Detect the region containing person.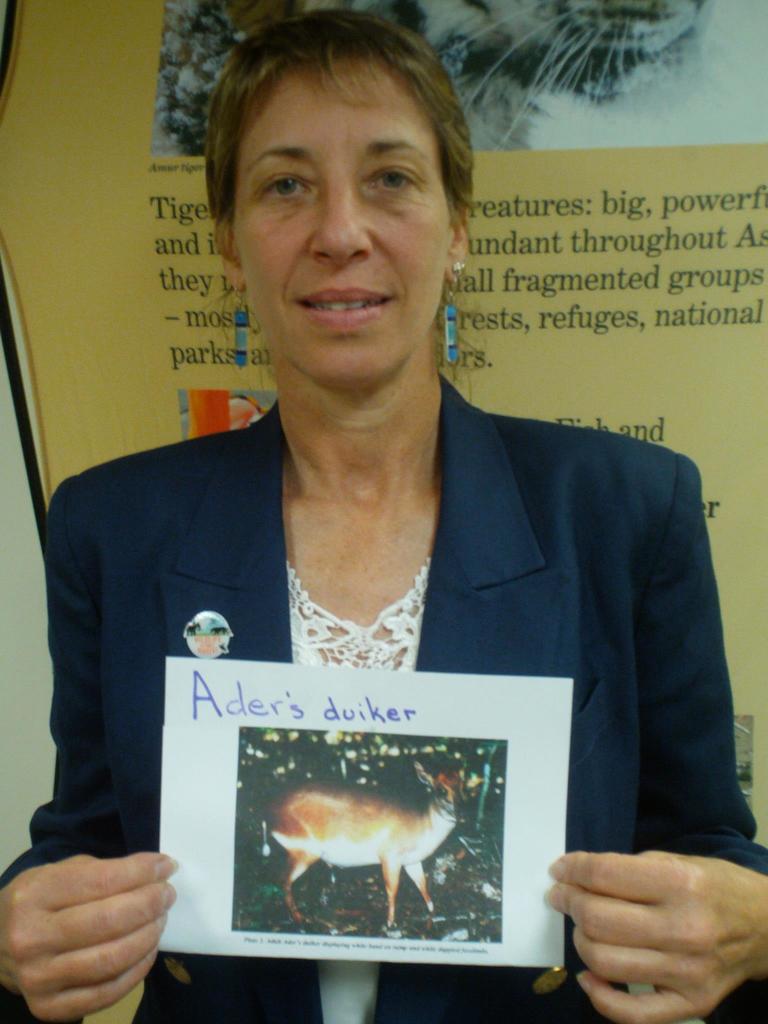
bbox=[0, 8, 767, 1023].
